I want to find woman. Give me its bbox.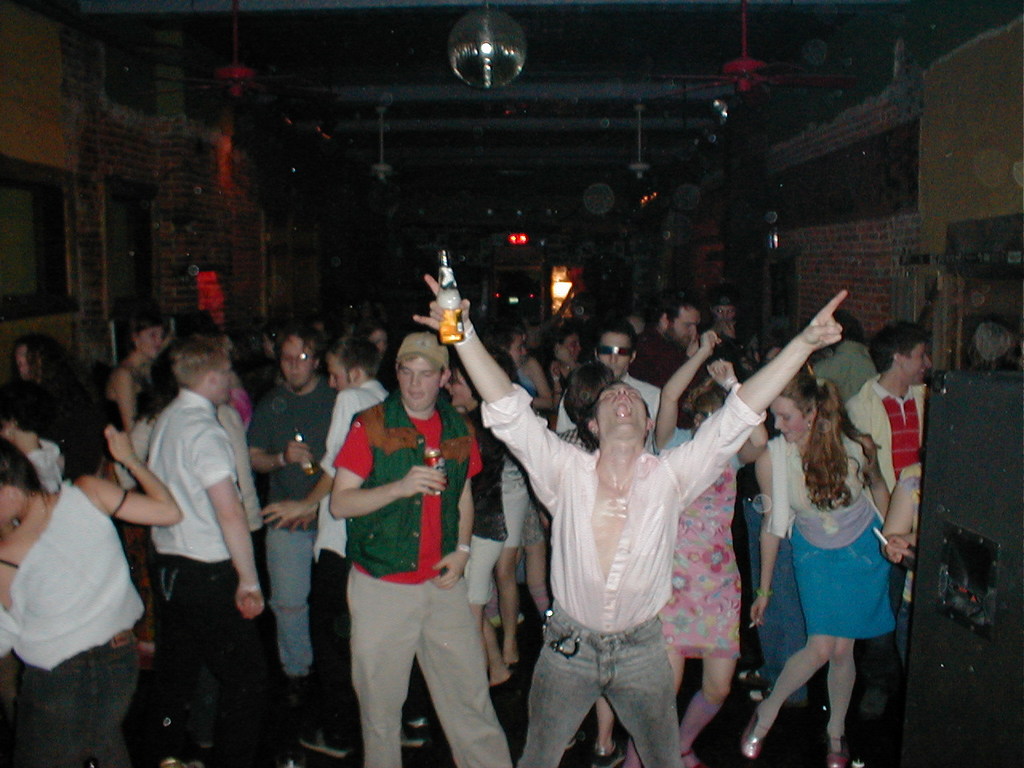
Rect(0, 420, 188, 767).
